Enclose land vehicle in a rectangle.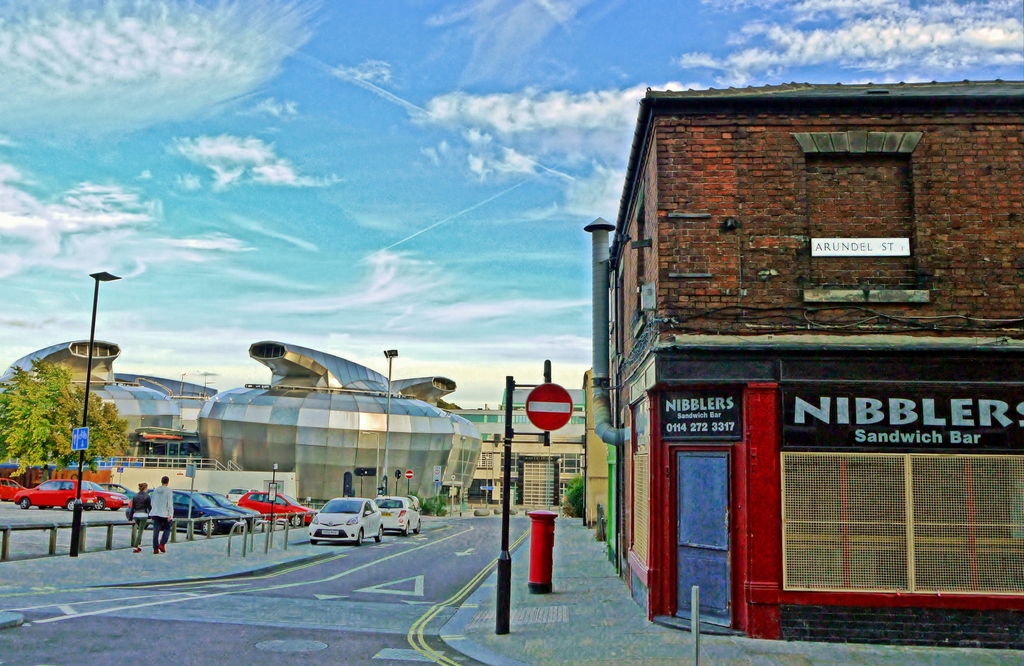
(104, 478, 138, 503).
